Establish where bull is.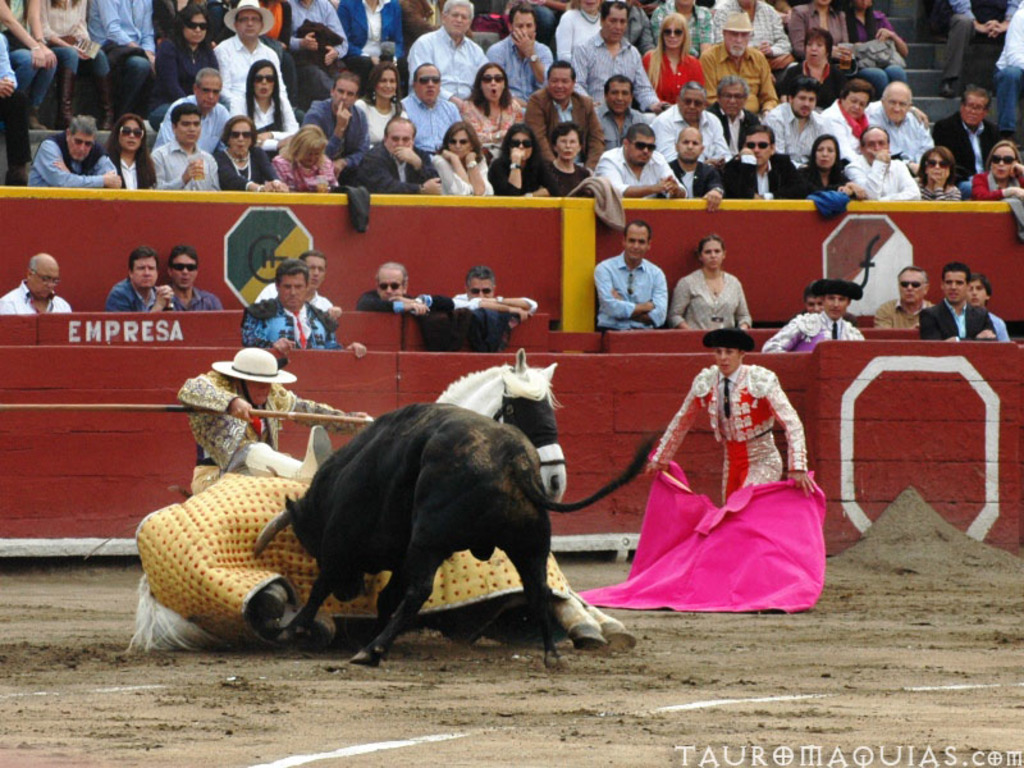
Established at BBox(250, 397, 677, 671).
